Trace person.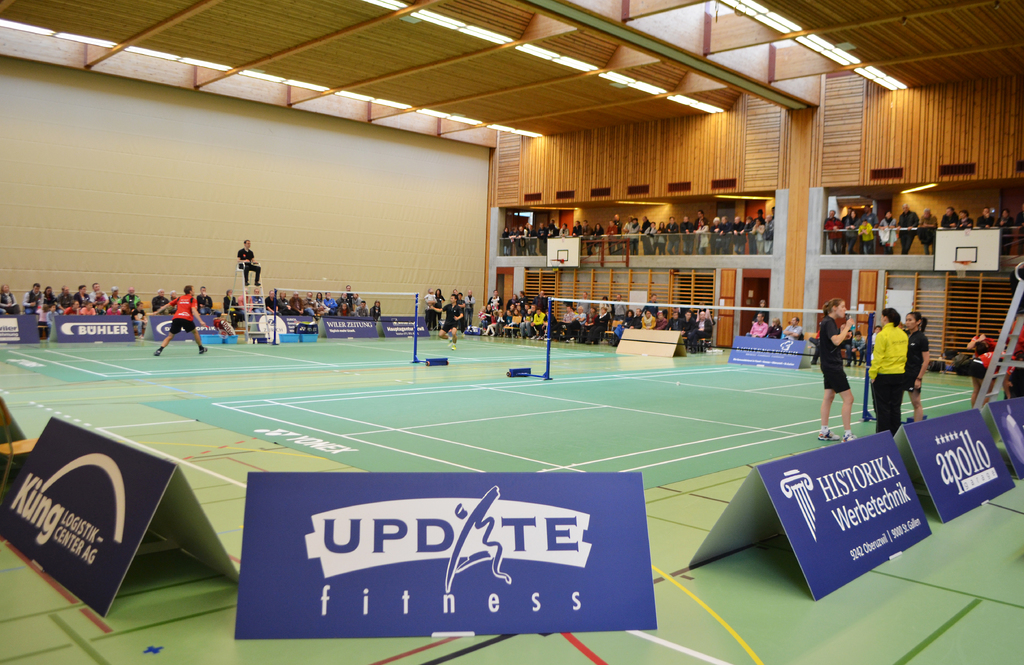
Traced to locate(371, 296, 382, 328).
